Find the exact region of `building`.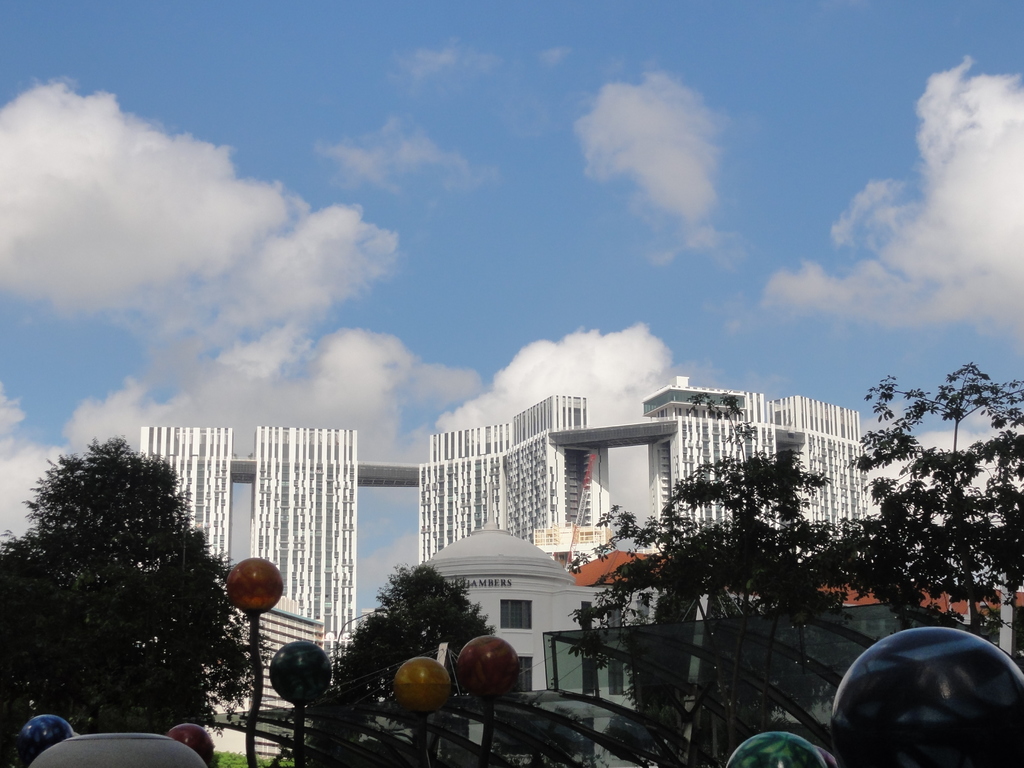
Exact region: locate(420, 474, 837, 767).
